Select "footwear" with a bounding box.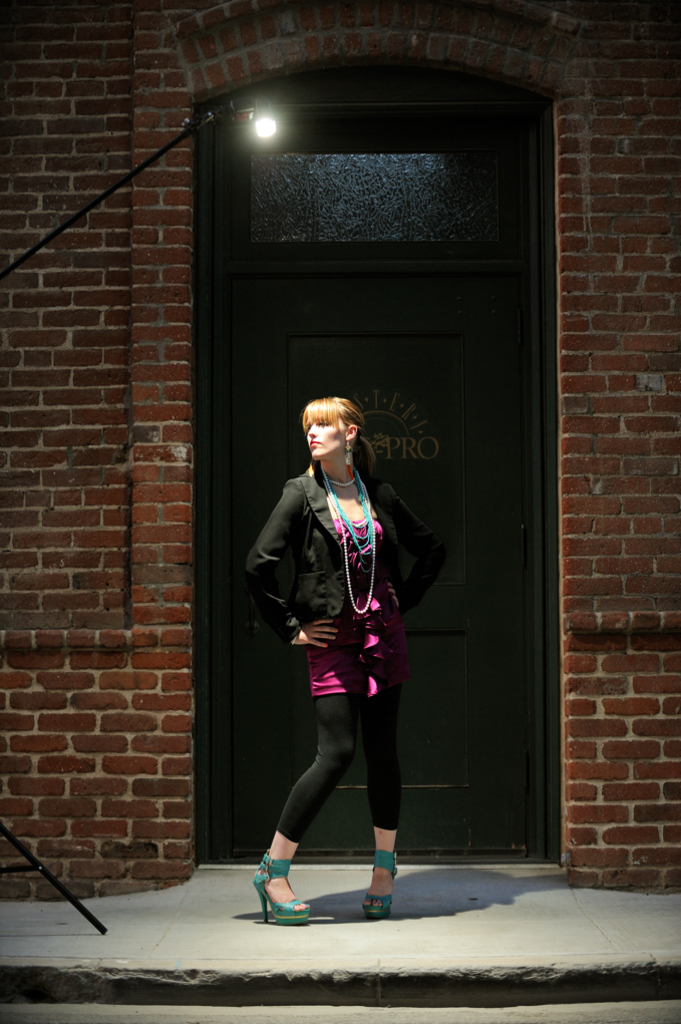
[x1=254, y1=854, x2=321, y2=931].
